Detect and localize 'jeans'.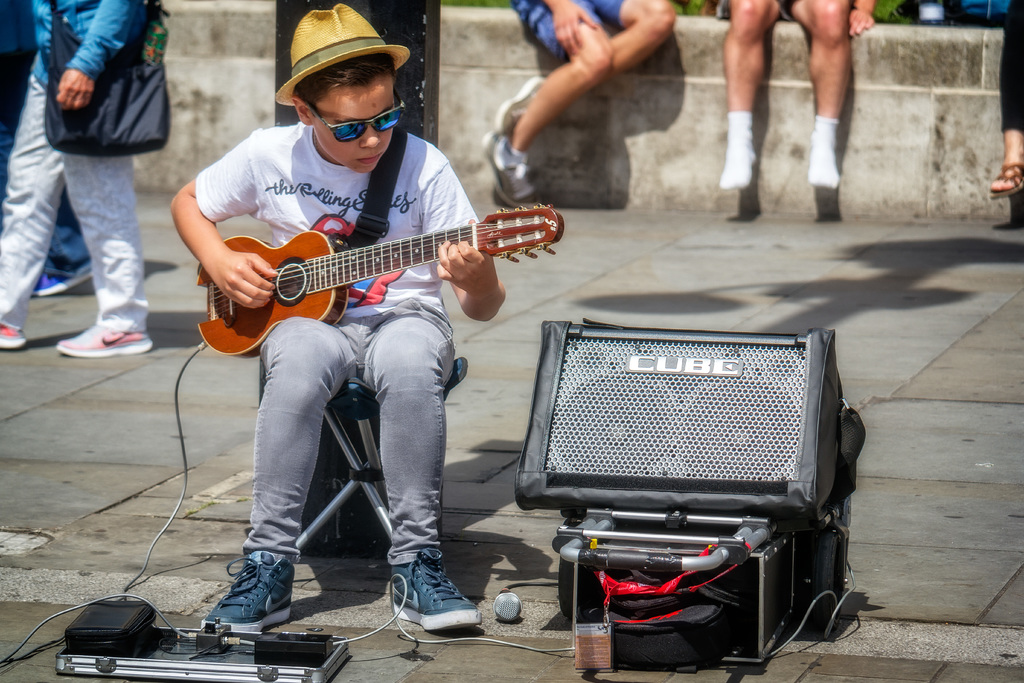
Localized at box(240, 298, 455, 565).
